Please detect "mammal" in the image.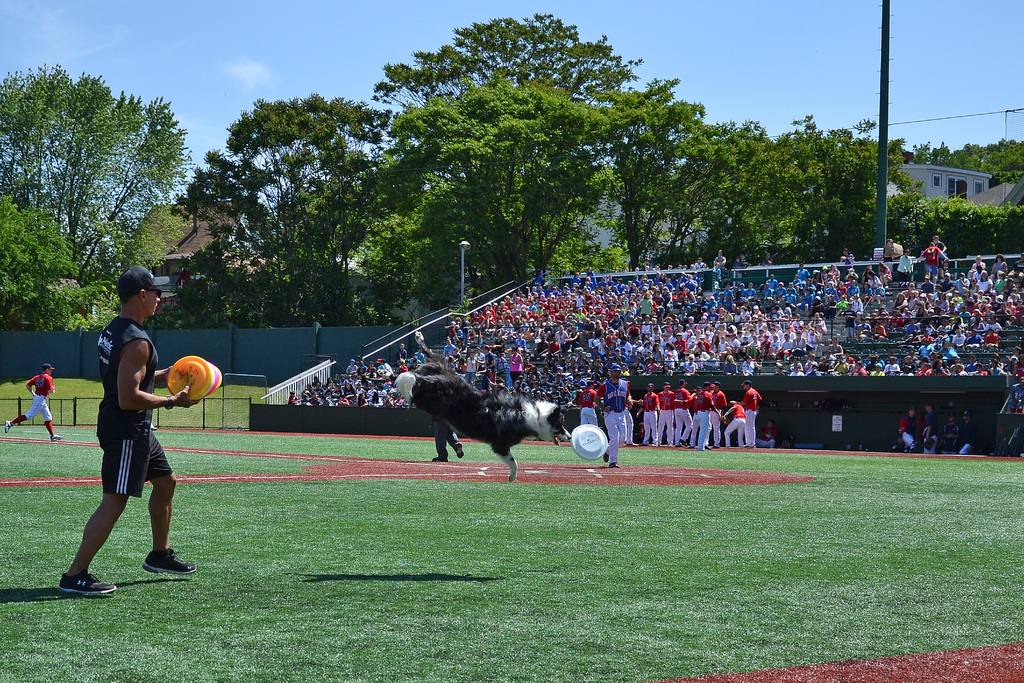
{"x1": 4, "y1": 365, "x2": 63, "y2": 442}.
